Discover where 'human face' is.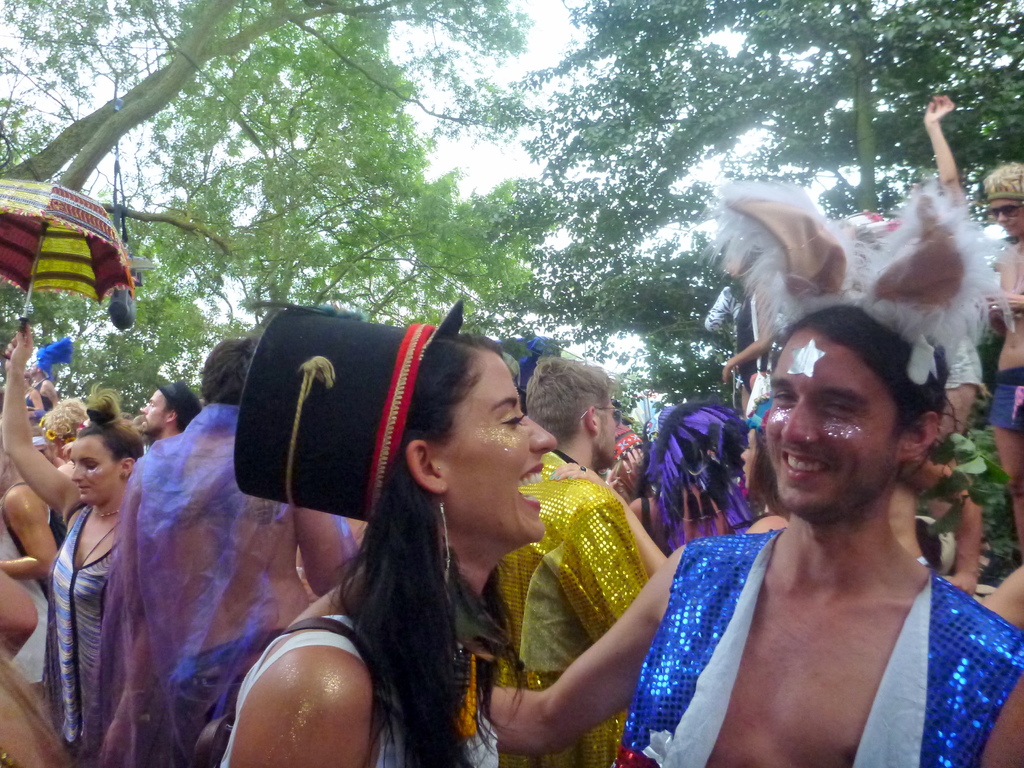
Discovered at x1=991, y1=198, x2=1023, y2=238.
